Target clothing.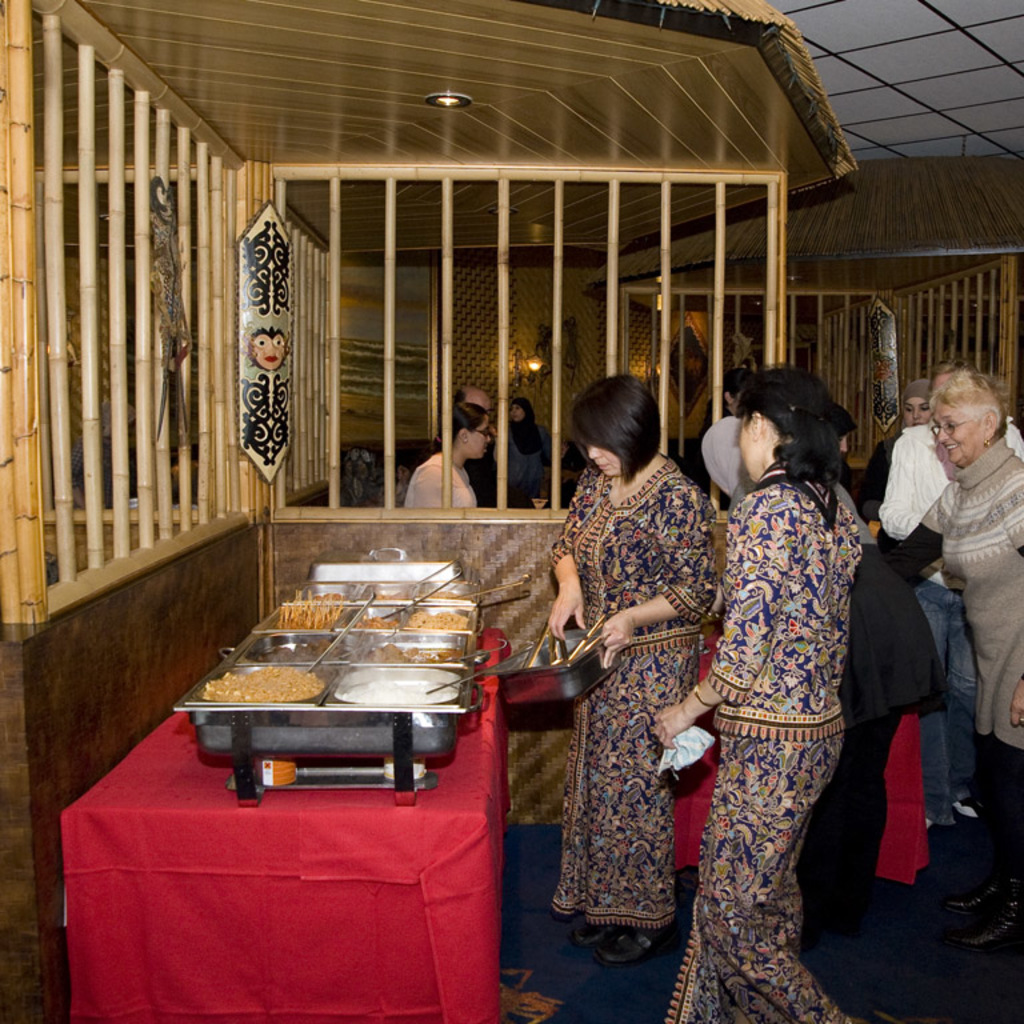
Target region: rect(879, 419, 1023, 823).
